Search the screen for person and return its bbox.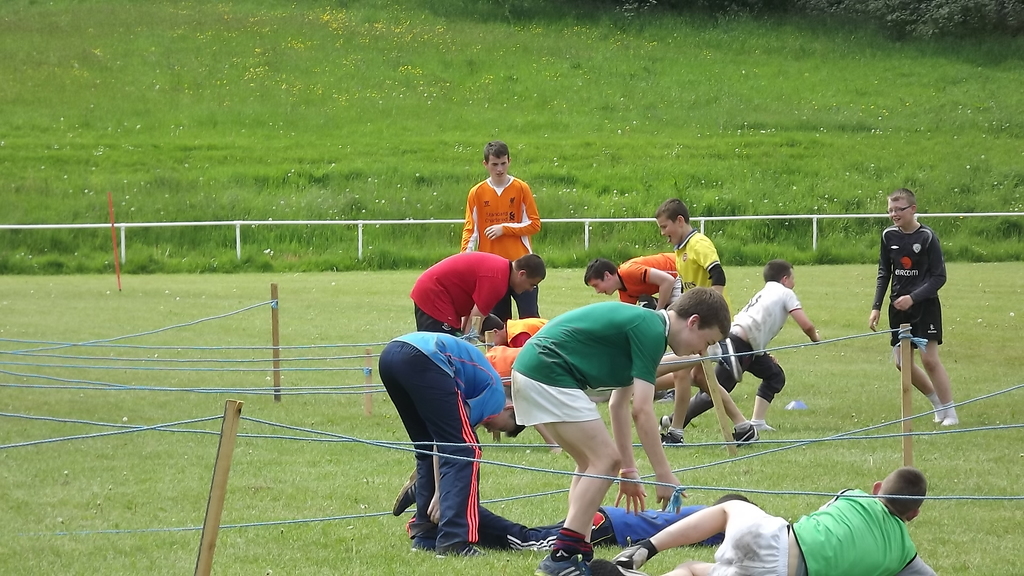
Found: 510:282:734:575.
